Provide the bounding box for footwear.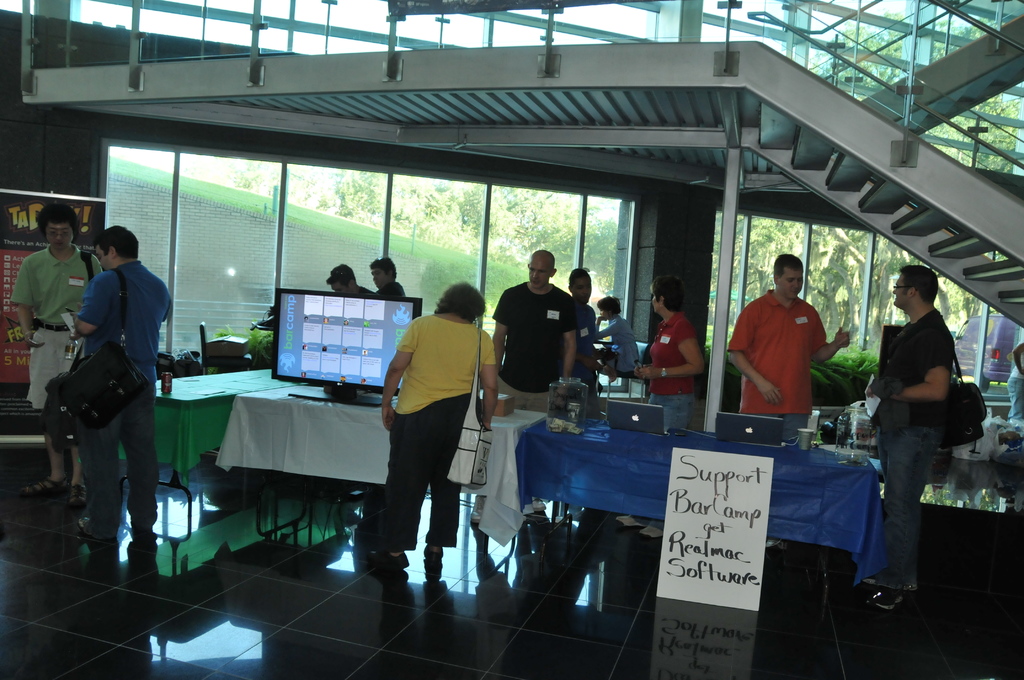
419, 544, 442, 560.
